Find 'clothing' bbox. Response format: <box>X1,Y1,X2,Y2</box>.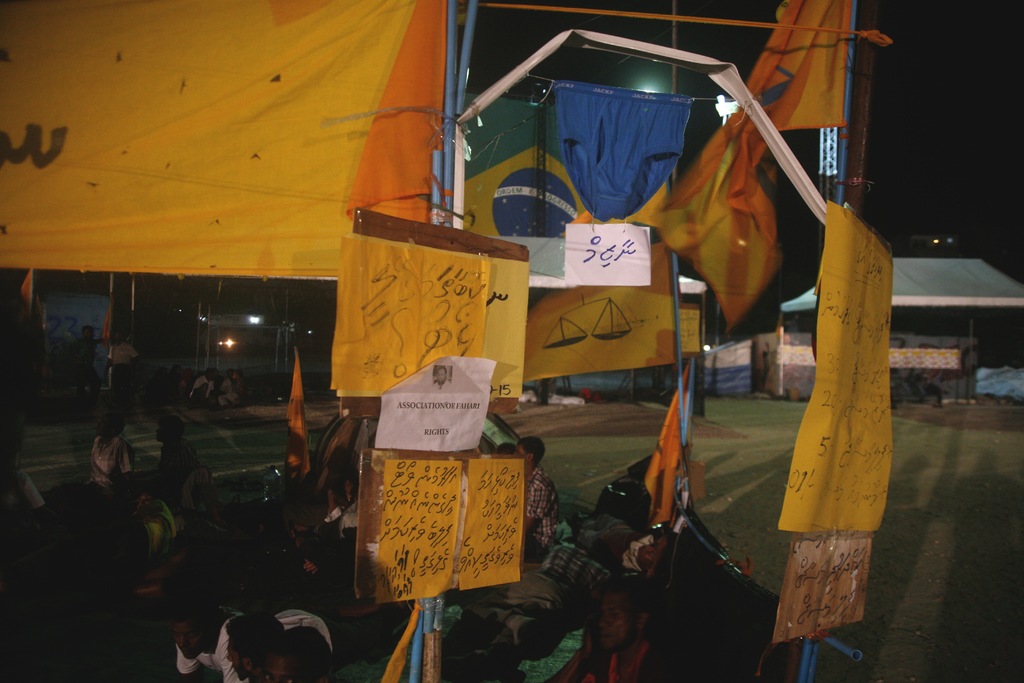
<box>171,613,244,682</box>.
